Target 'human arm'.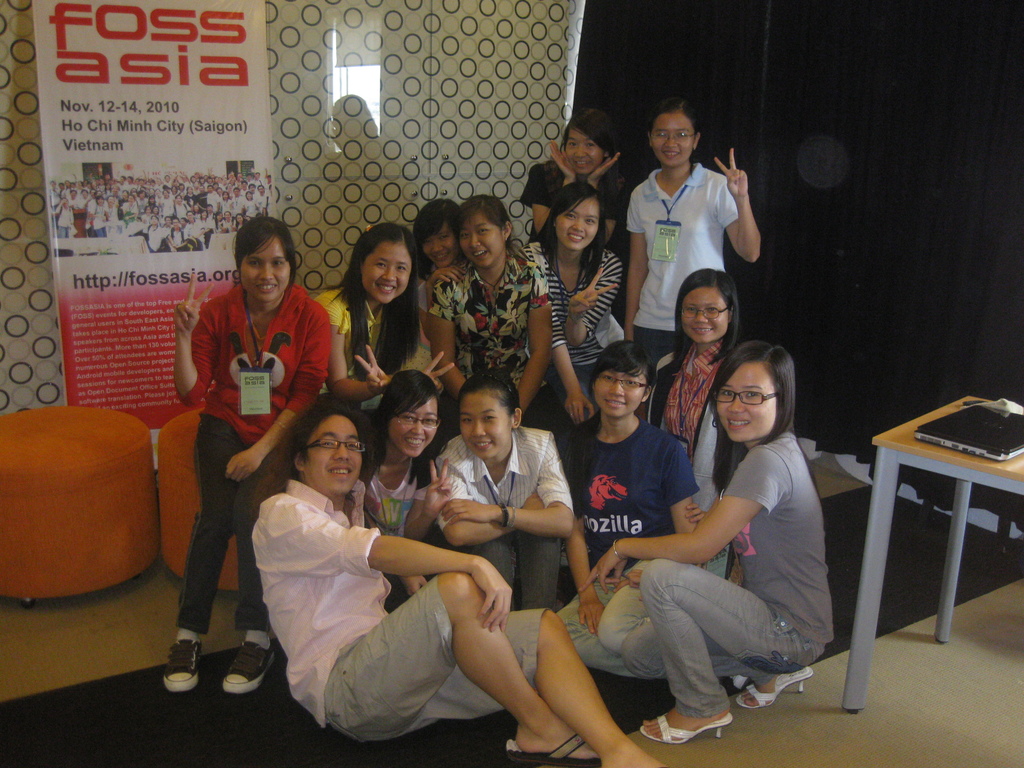
Target region: <box>319,291,392,409</box>.
